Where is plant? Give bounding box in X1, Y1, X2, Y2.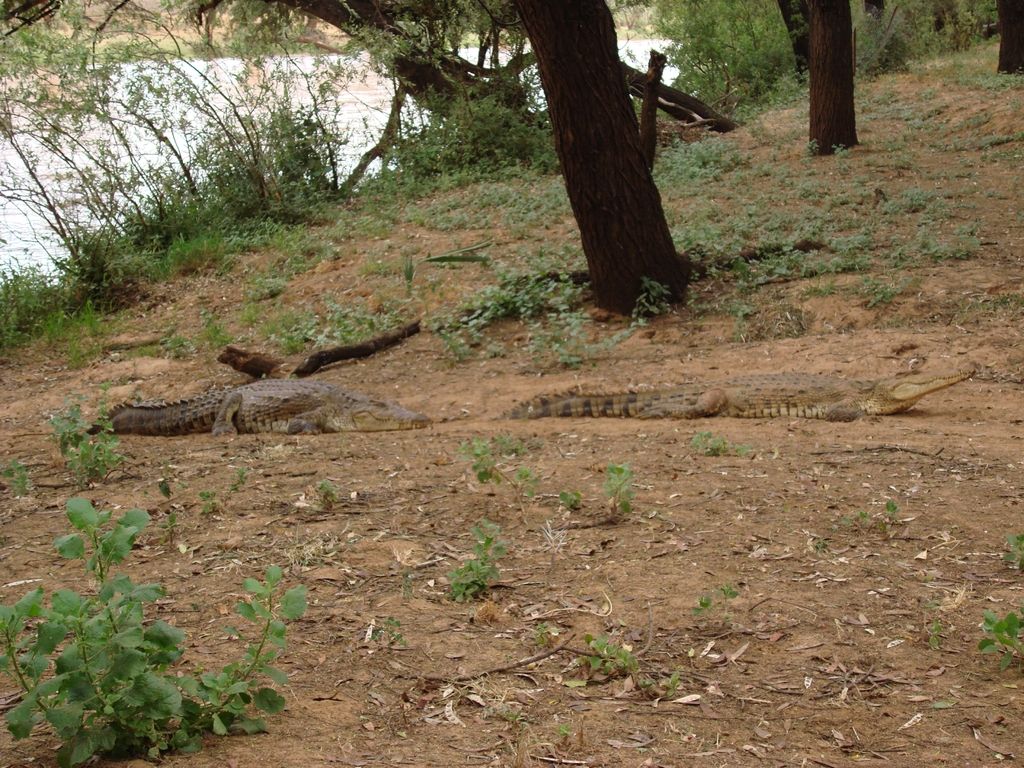
693, 433, 754, 466.
